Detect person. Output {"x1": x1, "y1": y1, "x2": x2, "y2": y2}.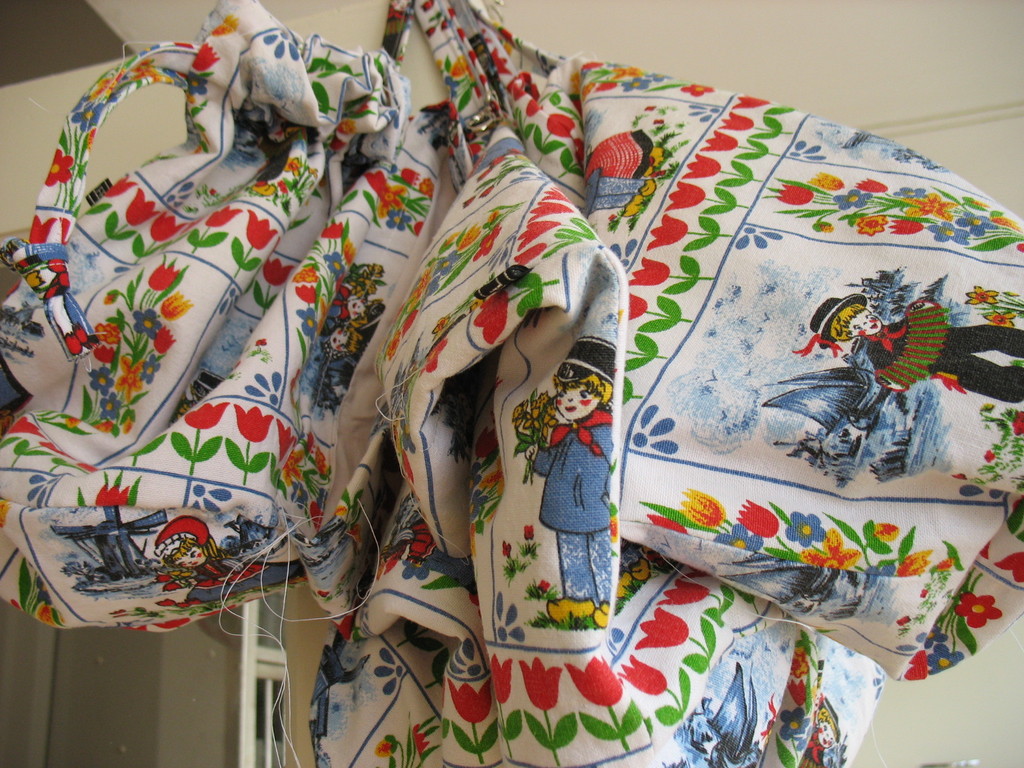
{"x1": 527, "y1": 344, "x2": 619, "y2": 627}.
